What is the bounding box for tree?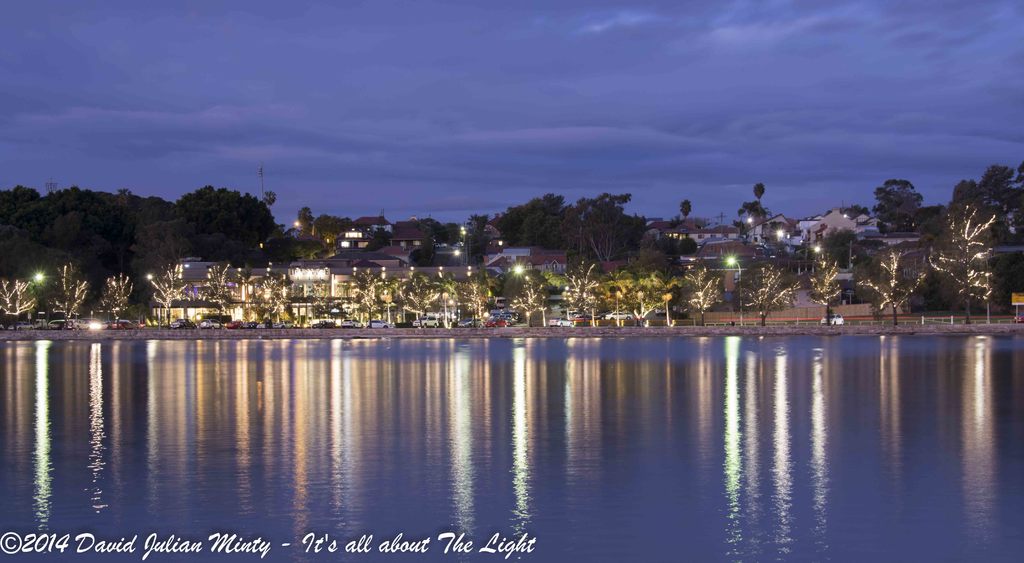
[x1=652, y1=226, x2=685, y2=285].
